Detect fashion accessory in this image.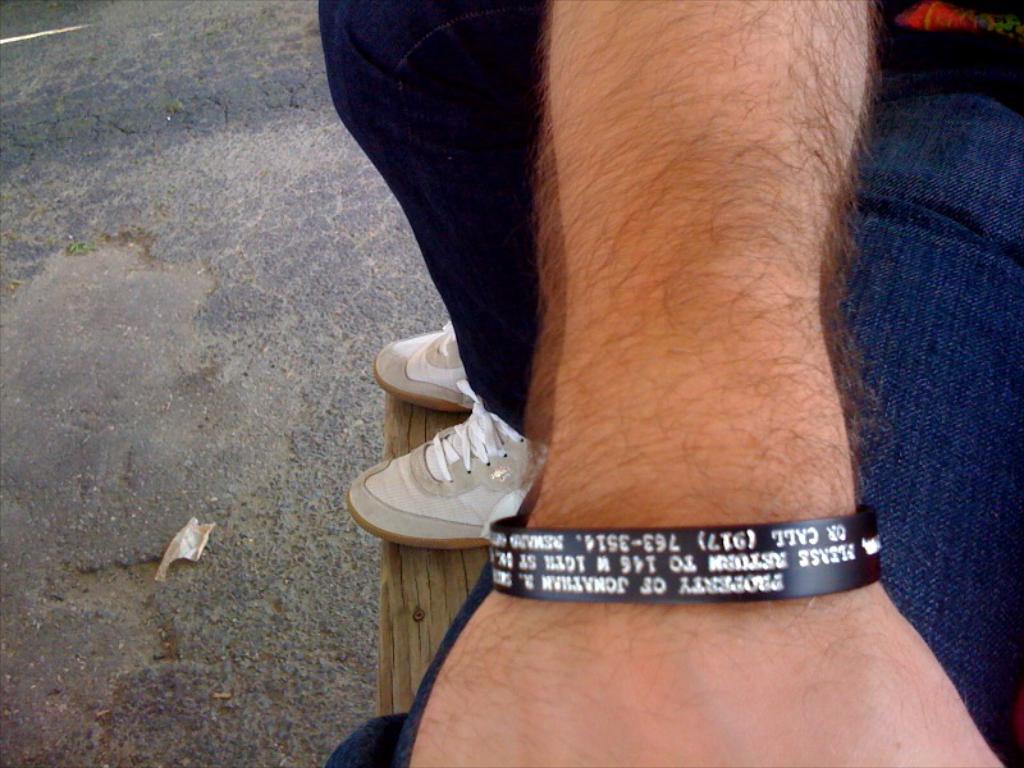
Detection: (370, 317, 480, 410).
